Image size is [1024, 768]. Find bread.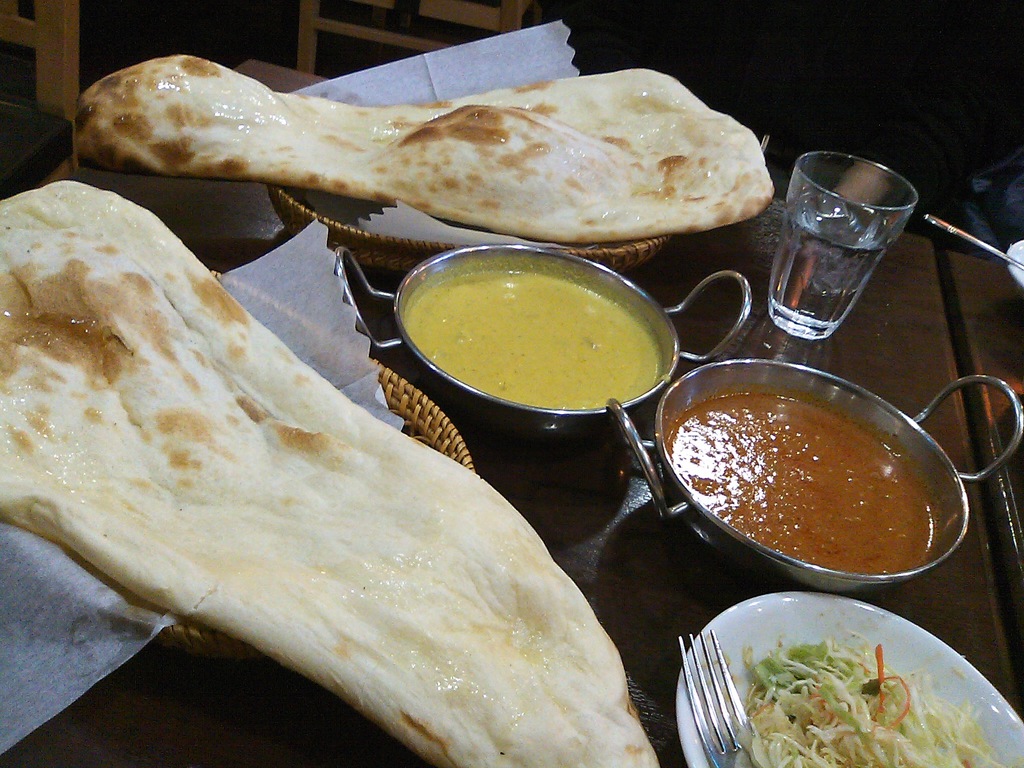
Rect(0, 230, 613, 767).
